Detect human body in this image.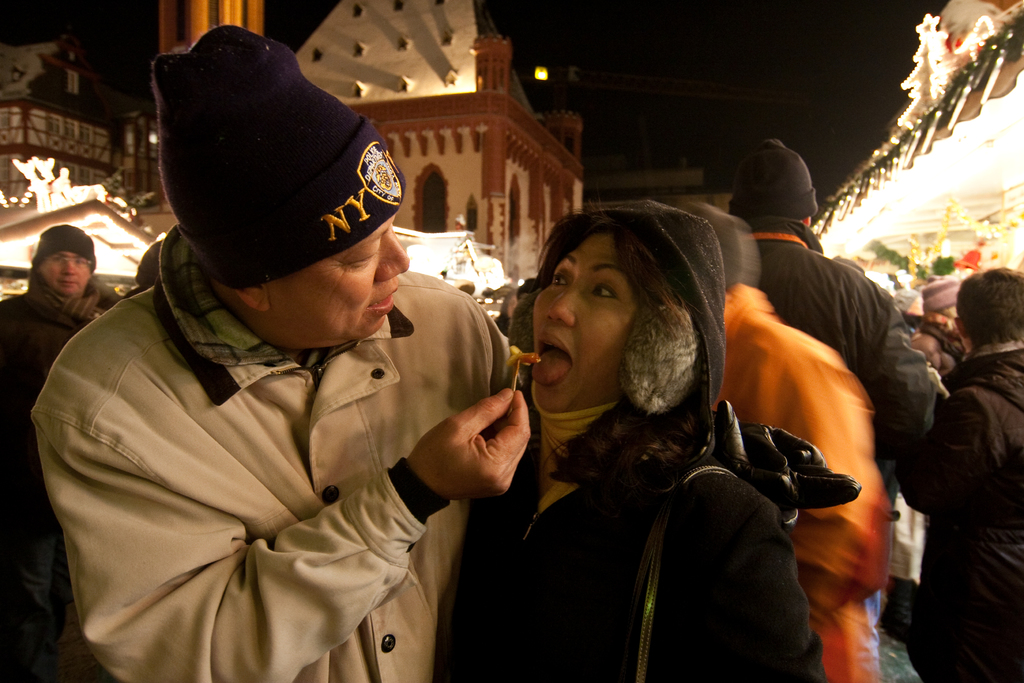
Detection: region(743, 139, 956, 666).
